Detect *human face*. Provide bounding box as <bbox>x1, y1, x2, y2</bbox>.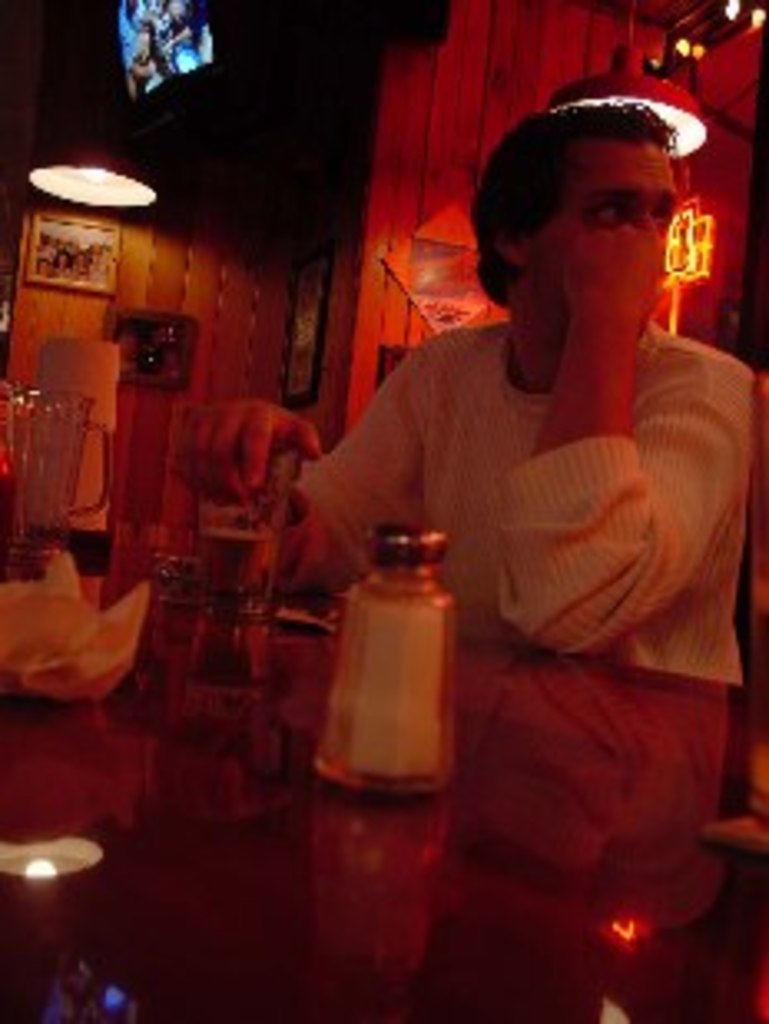
<bbox>527, 133, 683, 328</bbox>.
